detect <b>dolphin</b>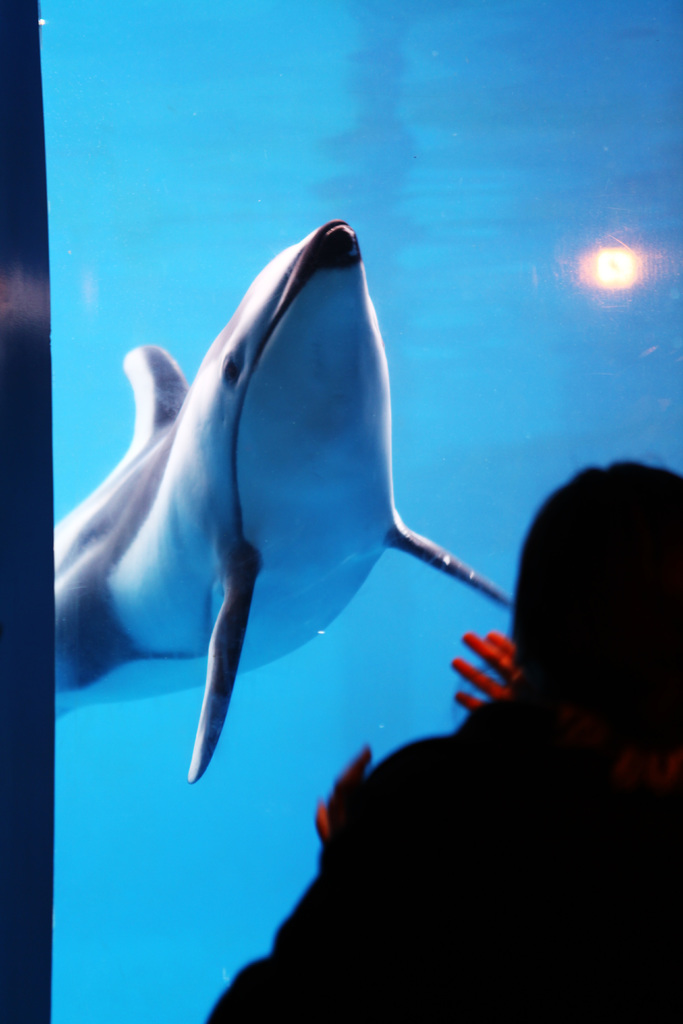
[left=53, top=213, right=515, bottom=783]
